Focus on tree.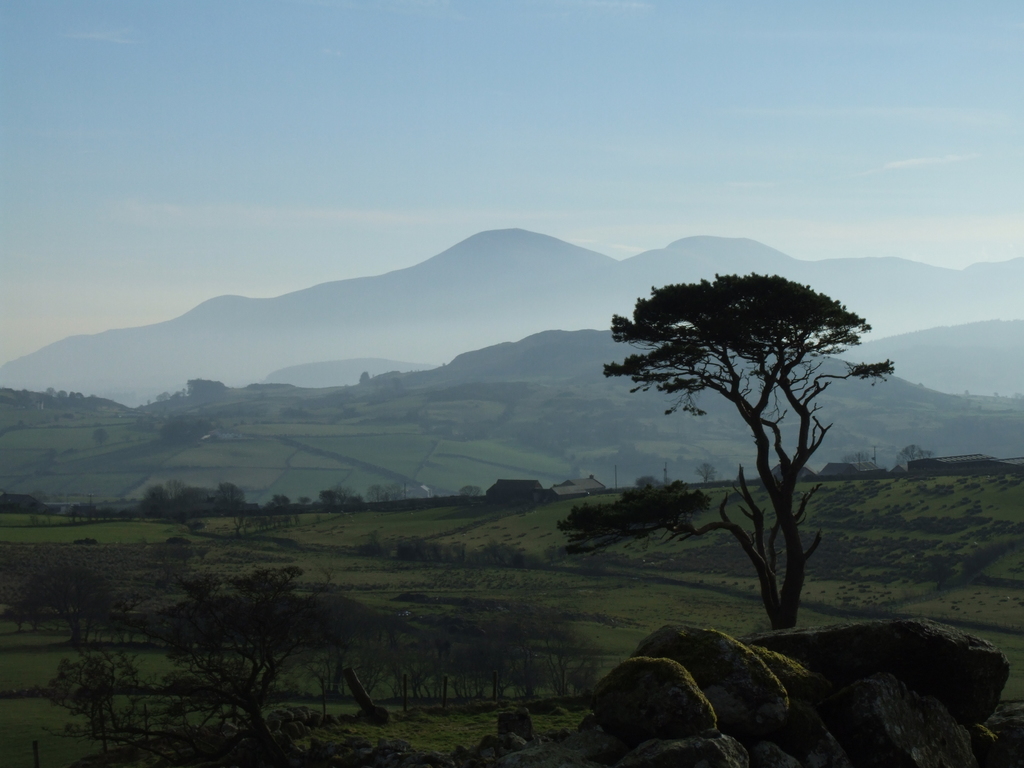
Focused at 355,369,378,391.
